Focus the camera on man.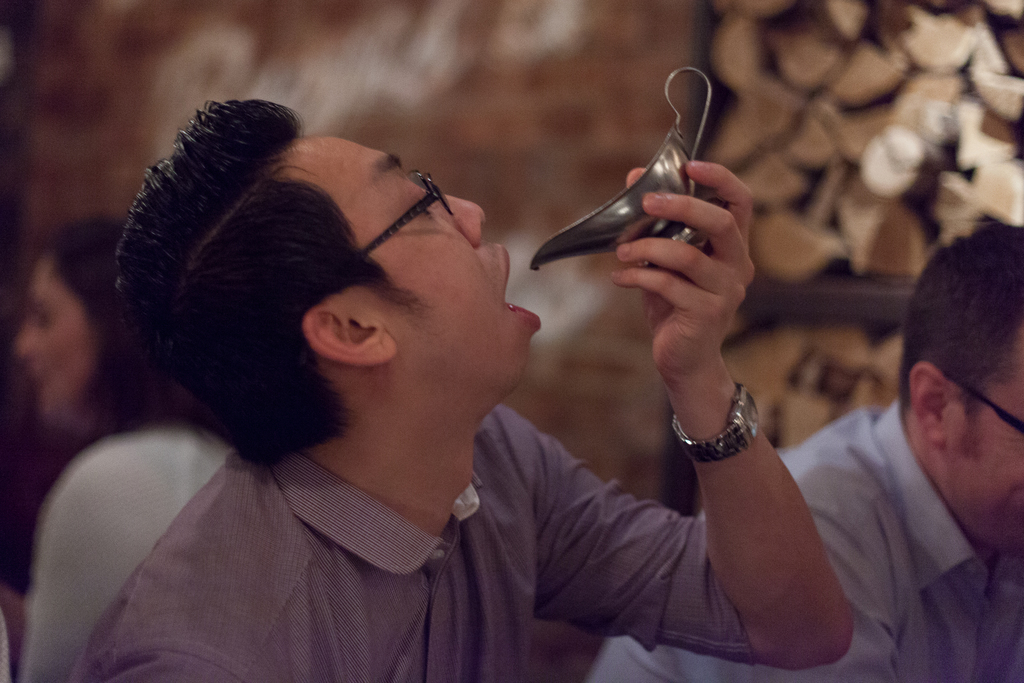
Focus region: select_region(88, 82, 872, 668).
